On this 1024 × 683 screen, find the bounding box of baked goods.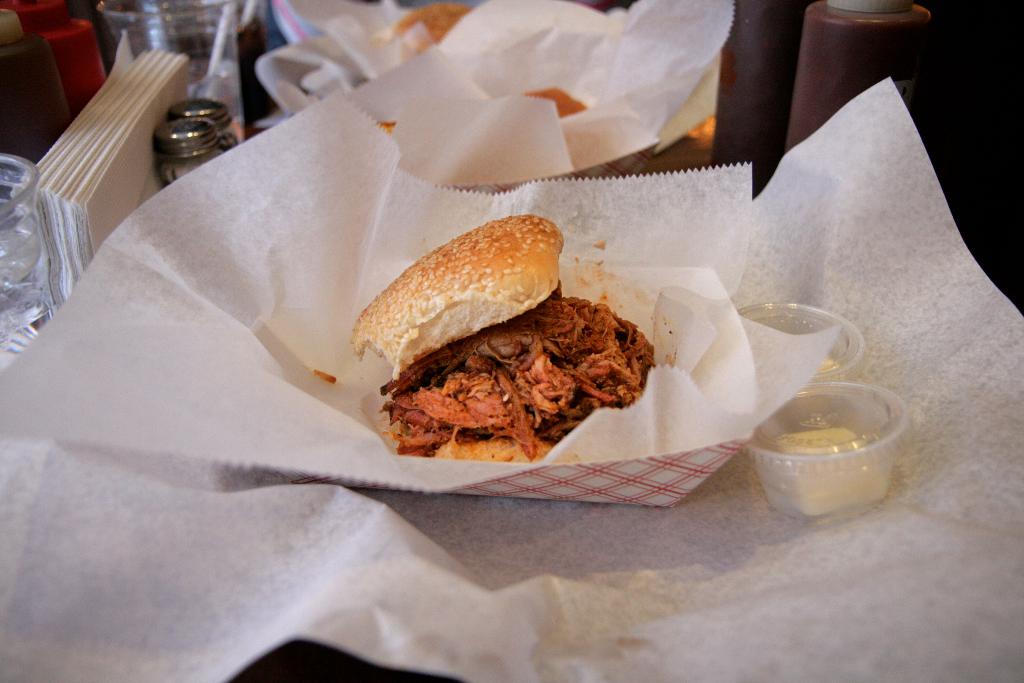
Bounding box: 376, 224, 630, 445.
